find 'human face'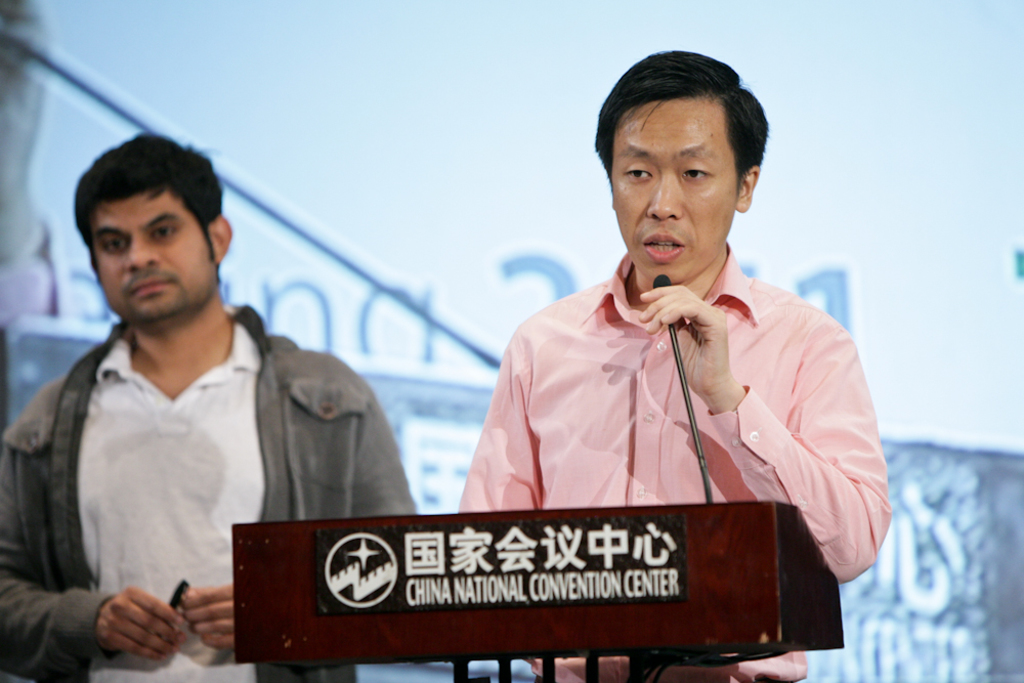
BBox(93, 198, 224, 328)
